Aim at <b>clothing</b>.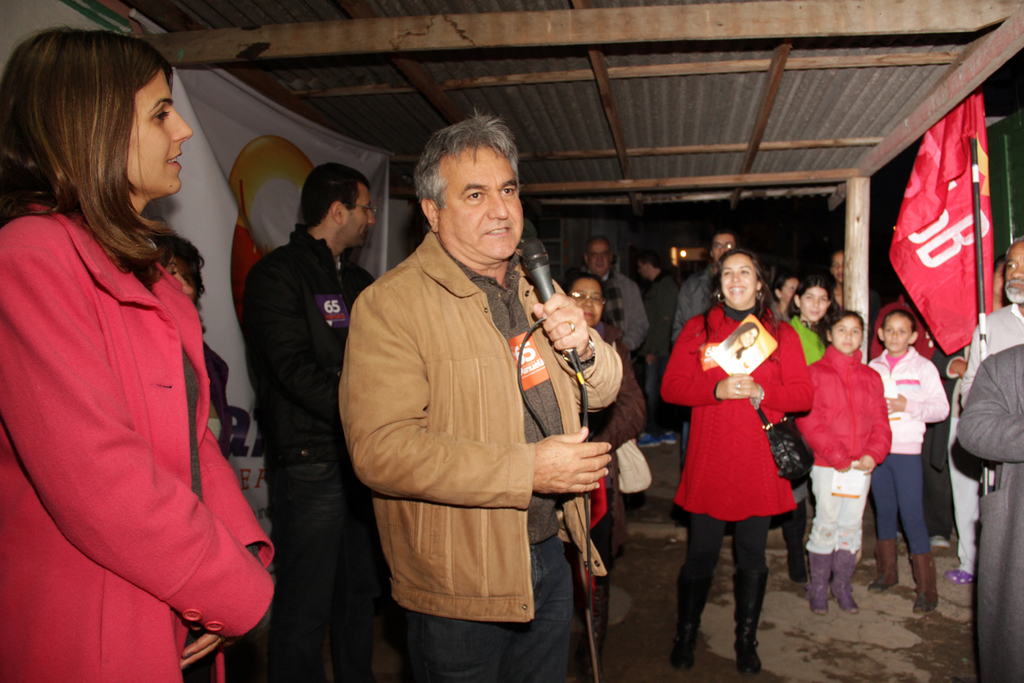
Aimed at crop(810, 333, 896, 555).
